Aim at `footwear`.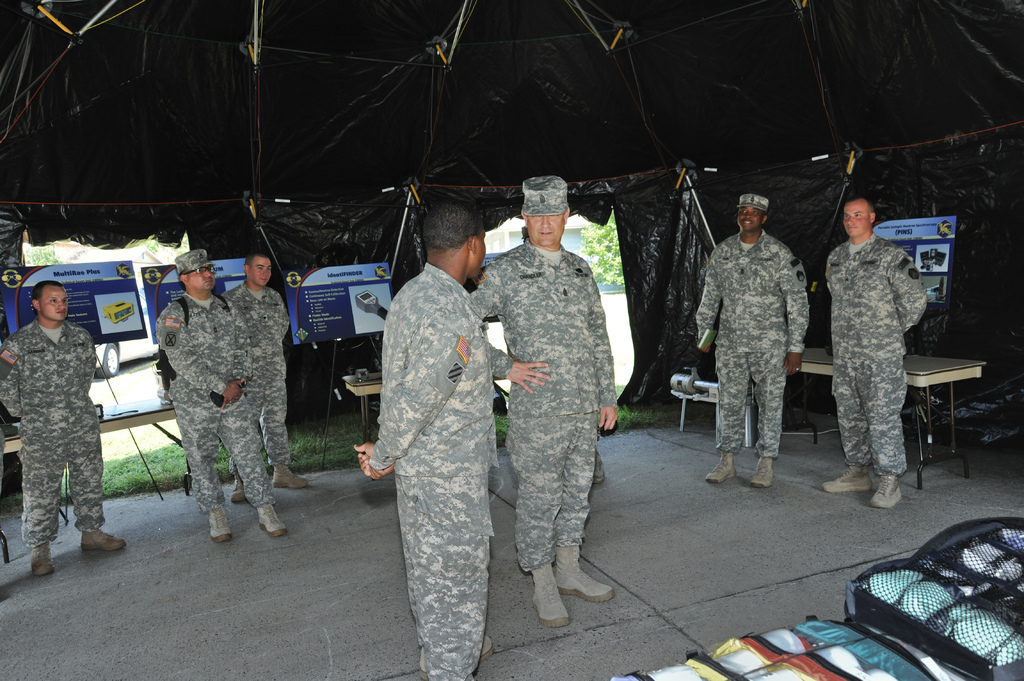
Aimed at BBox(234, 483, 252, 501).
